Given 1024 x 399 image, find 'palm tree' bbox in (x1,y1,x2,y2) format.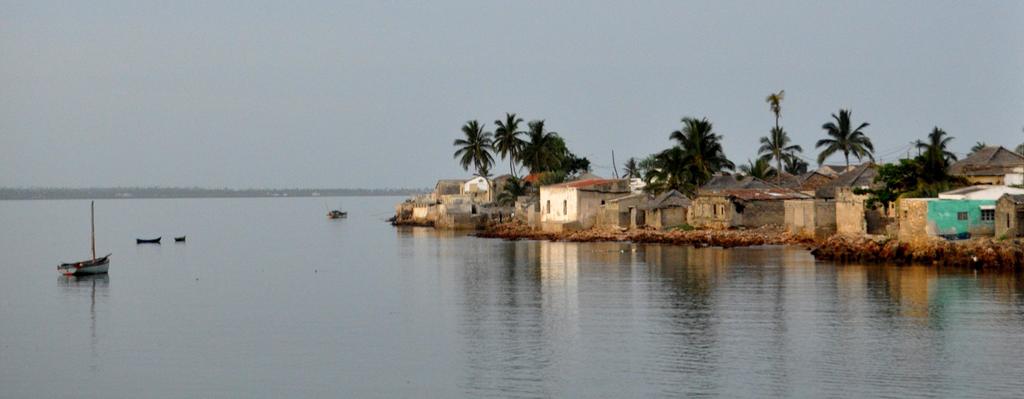
(739,130,799,175).
